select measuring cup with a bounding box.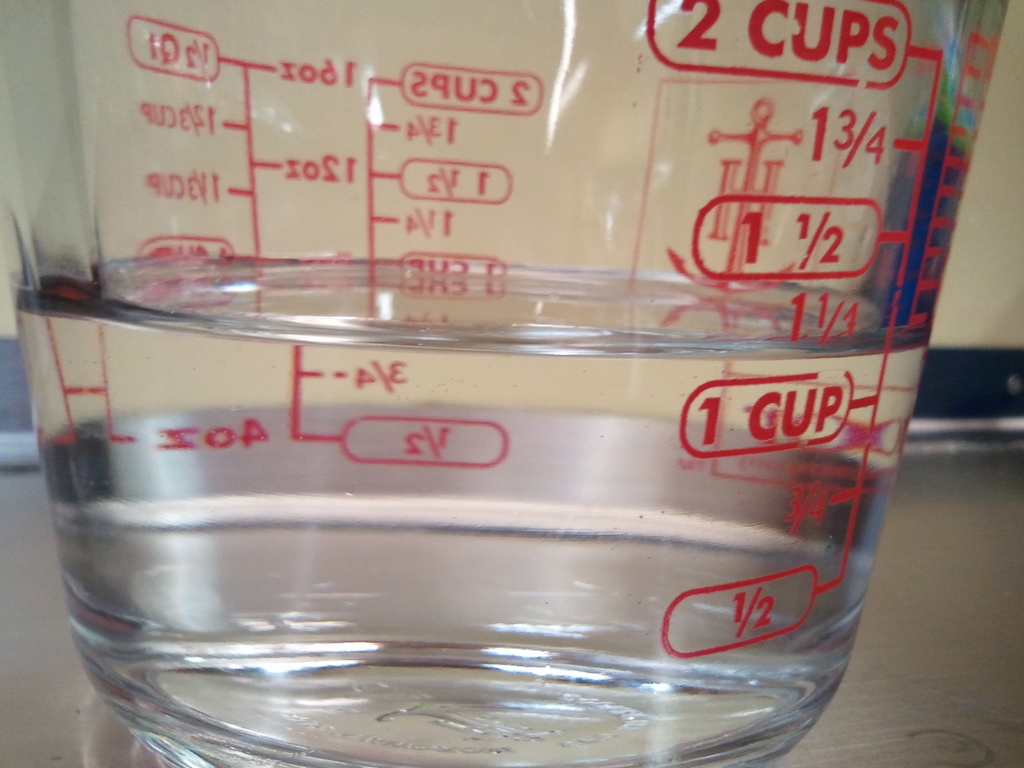
<region>0, 0, 1011, 767</region>.
